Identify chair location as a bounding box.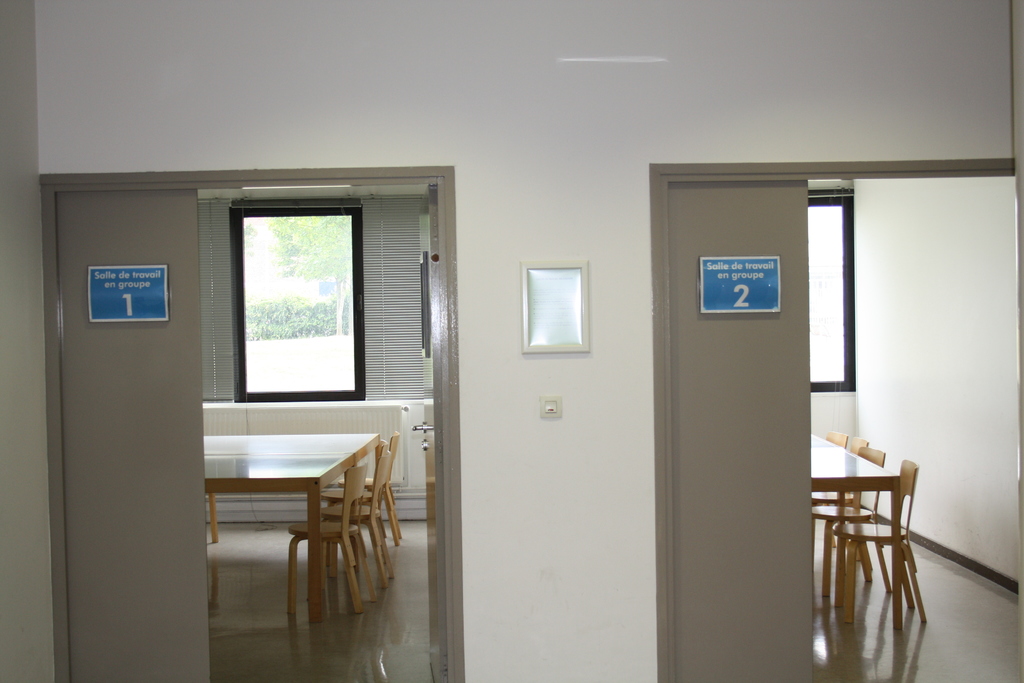
box(317, 445, 387, 604).
